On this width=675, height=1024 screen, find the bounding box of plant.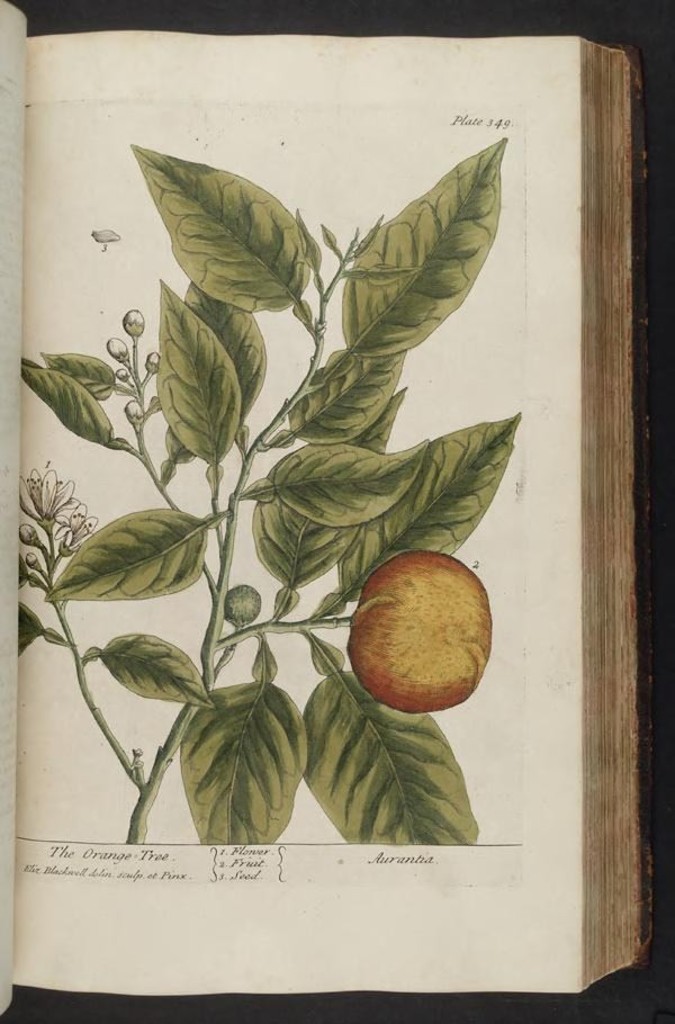
Bounding box: <region>18, 131, 520, 847</region>.
